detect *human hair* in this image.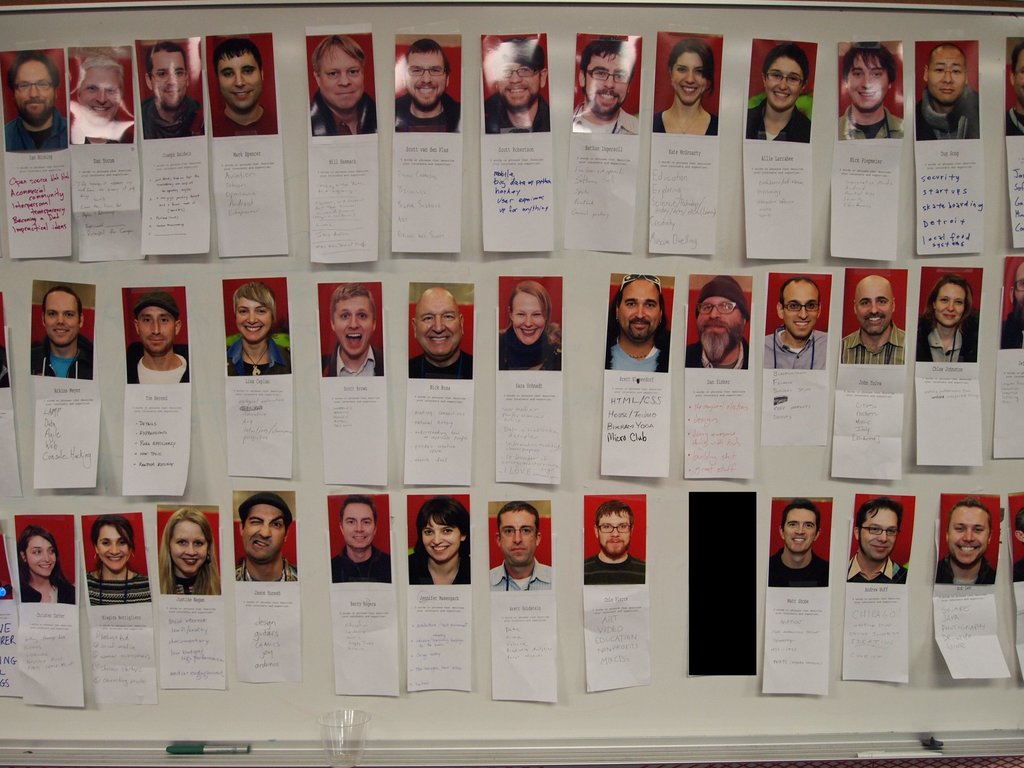
Detection: l=44, t=285, r=83, b=325.
